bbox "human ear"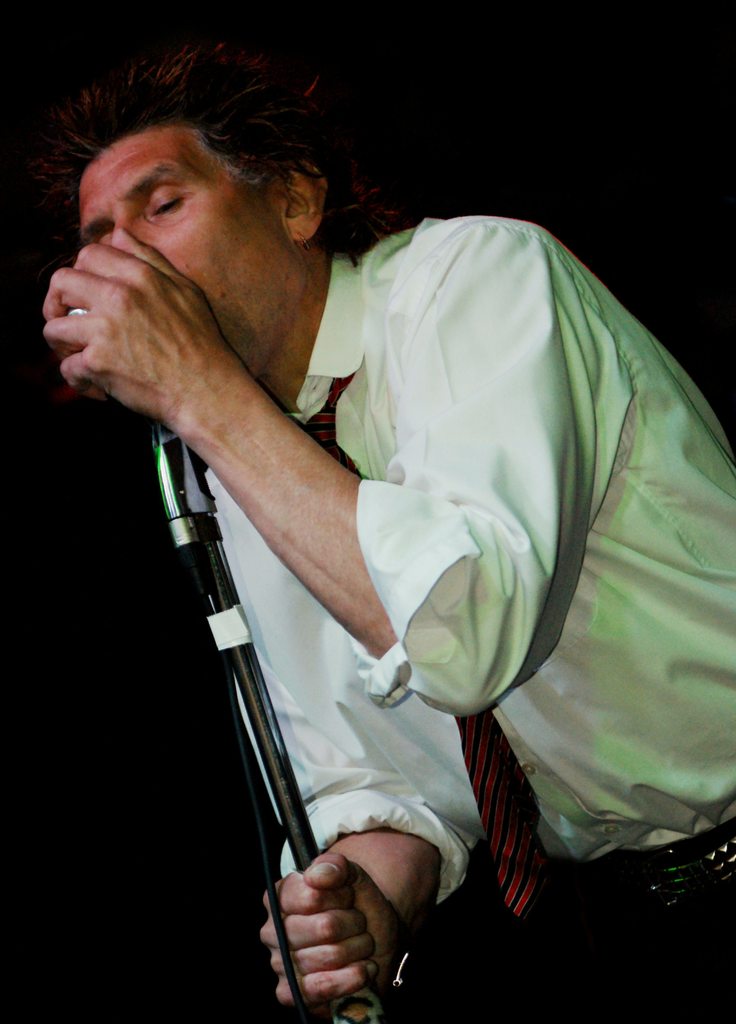
x1=281, y1=159, x2=332, y2=239
